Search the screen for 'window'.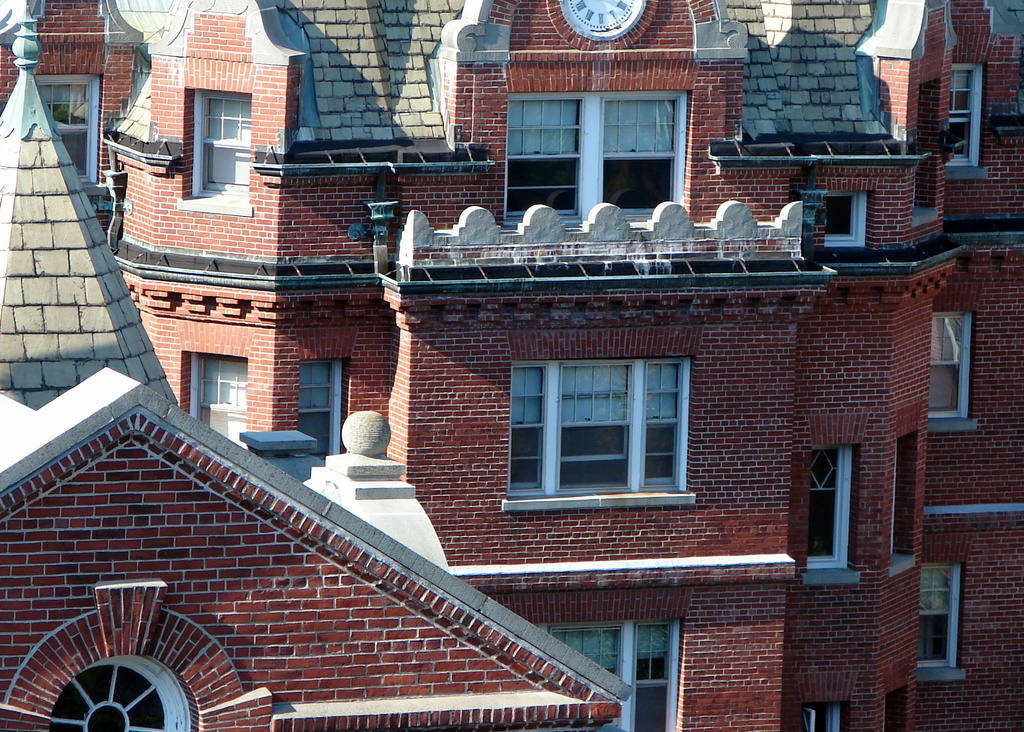
Found at l=43, t=76, r=92, b=187.
